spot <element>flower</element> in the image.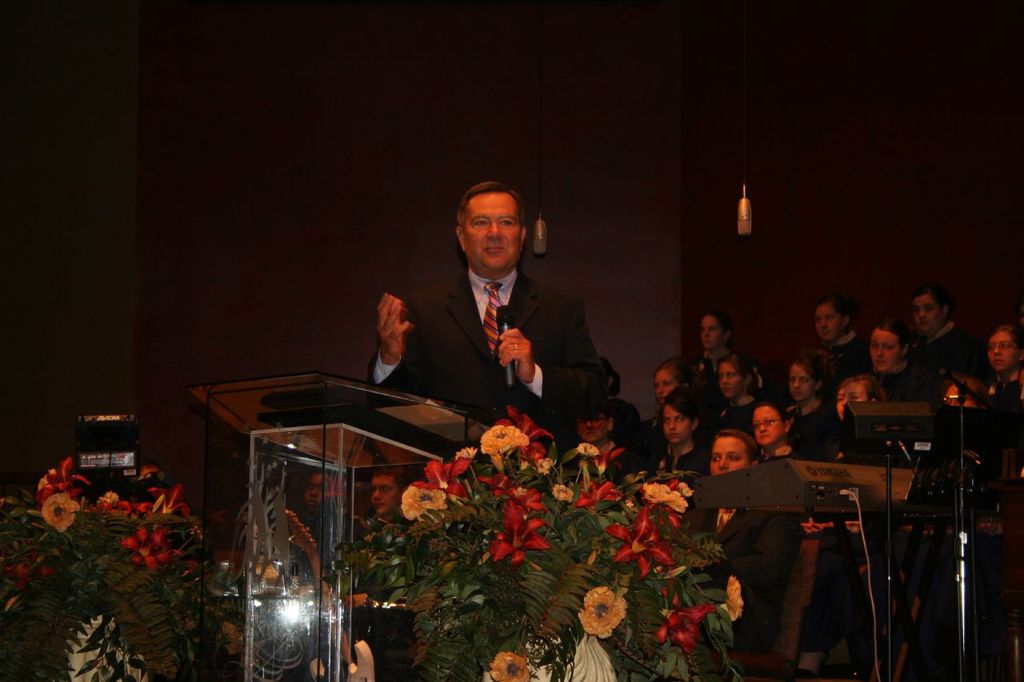
<element>flower</element> found at (40, 492, 77, 529).
